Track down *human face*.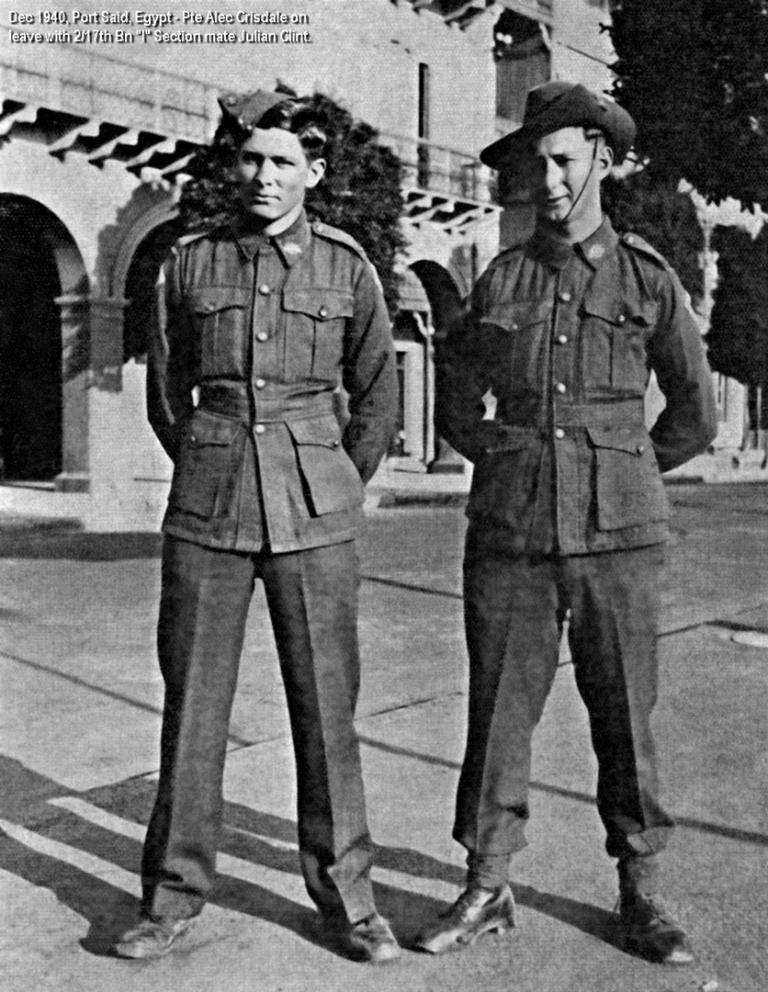
Tracked to x1=521 y1=121 x2=606 y2=221.
